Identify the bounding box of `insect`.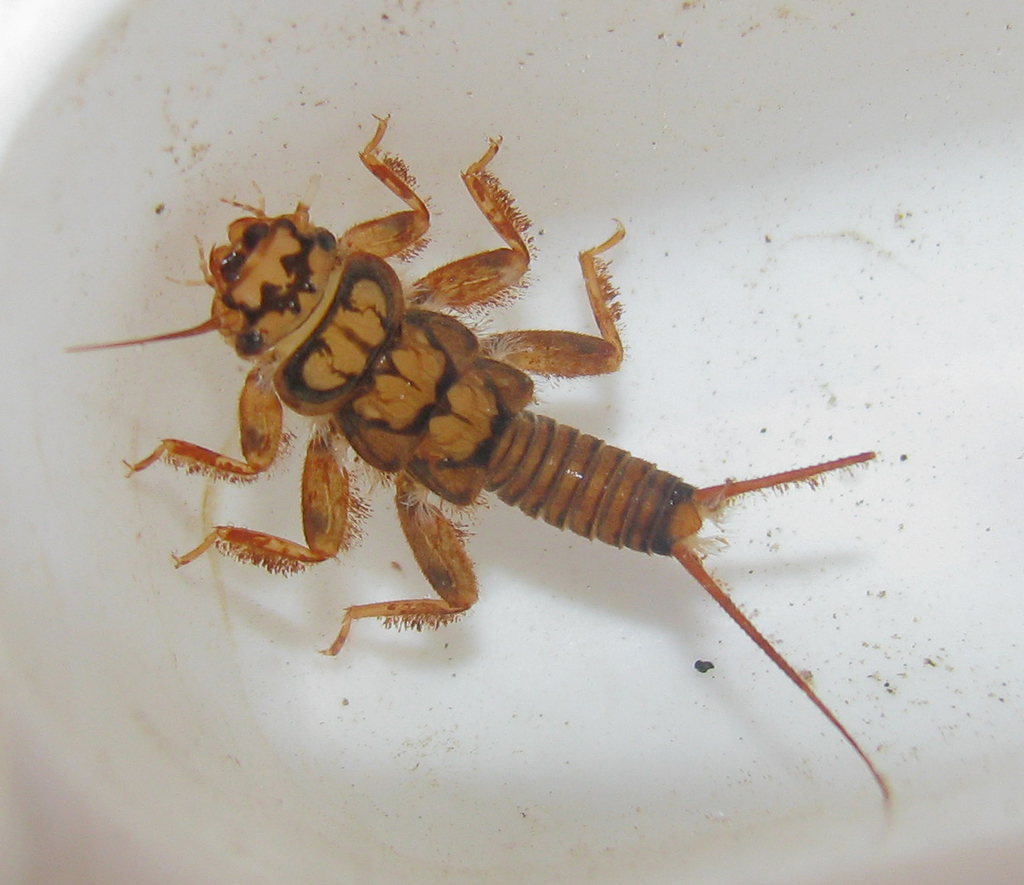
locate(66, 114, 888, 827).
